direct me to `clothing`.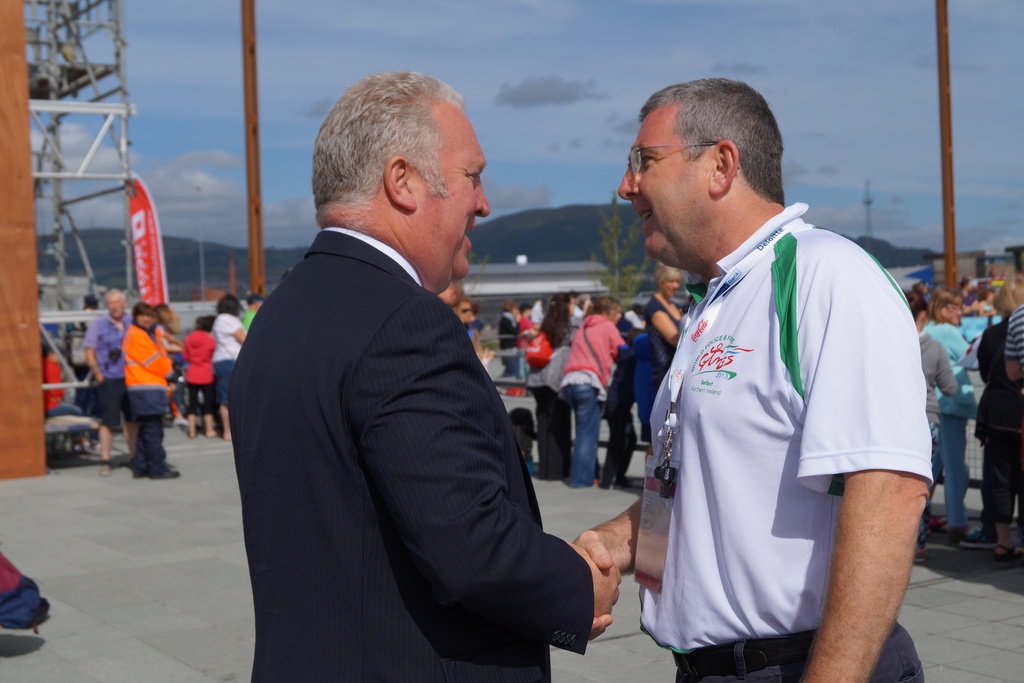
Direction: BBox(182, 327, 216, 415).
